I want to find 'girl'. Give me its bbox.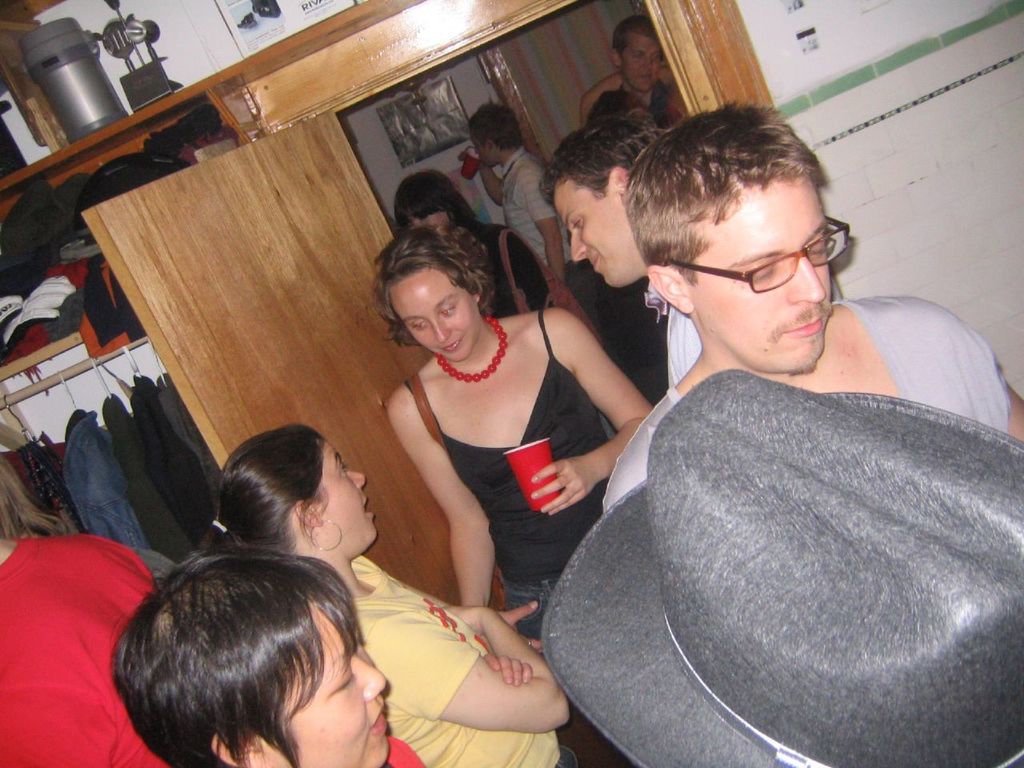
locate(192, 422, 572, 767).
